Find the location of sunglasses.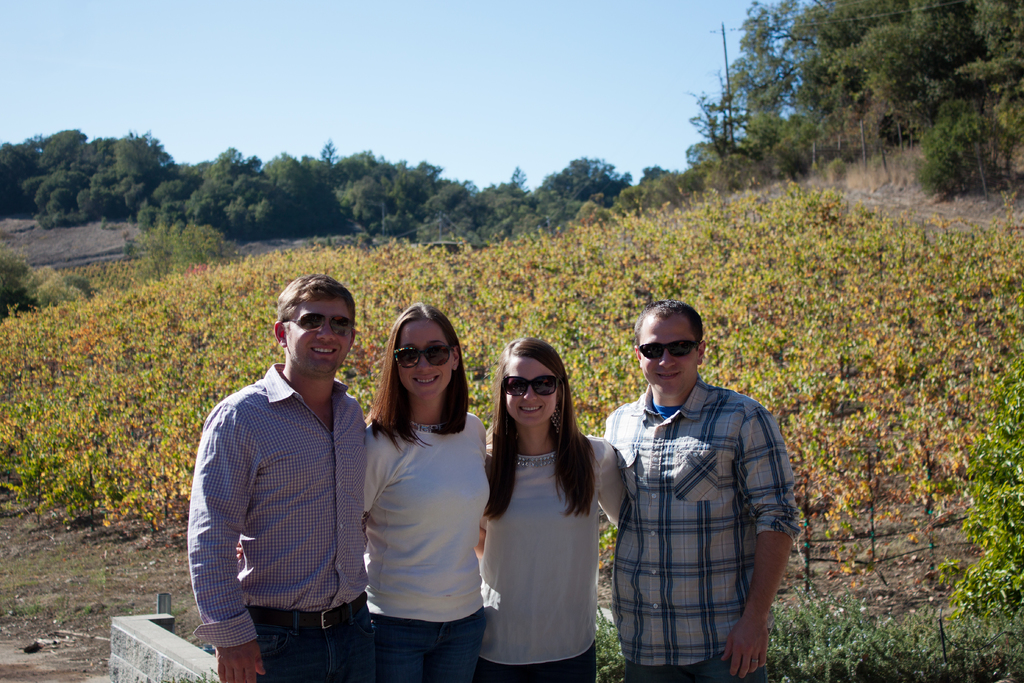
Location: (292,312,355,336).
